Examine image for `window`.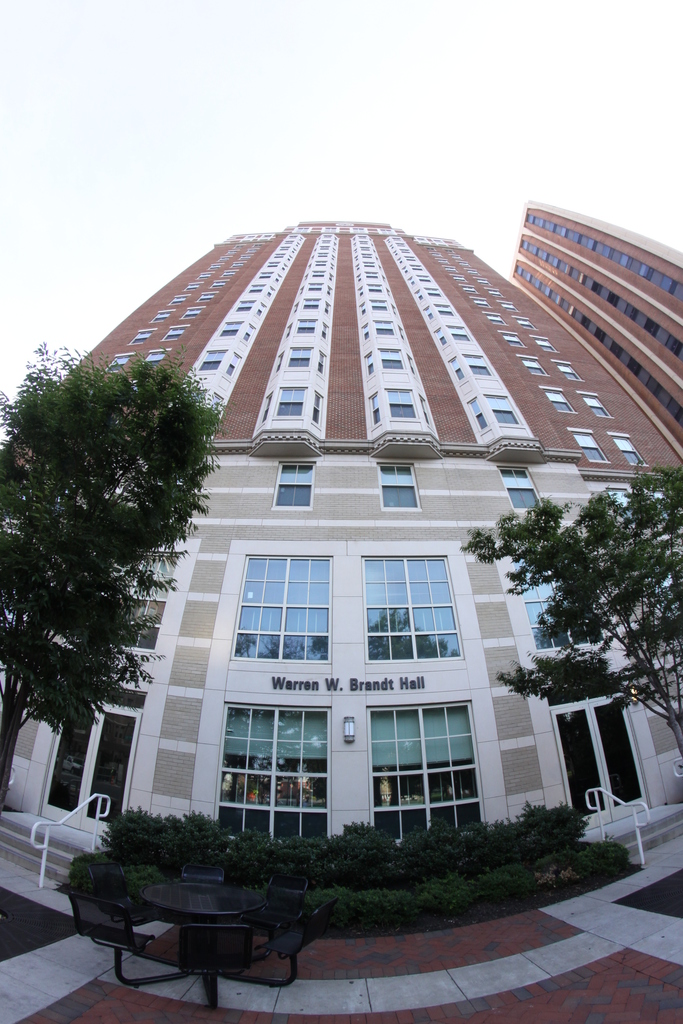
Examination result: {"left": 652, "top": 493, "right": 680, "bottom": 529}.
